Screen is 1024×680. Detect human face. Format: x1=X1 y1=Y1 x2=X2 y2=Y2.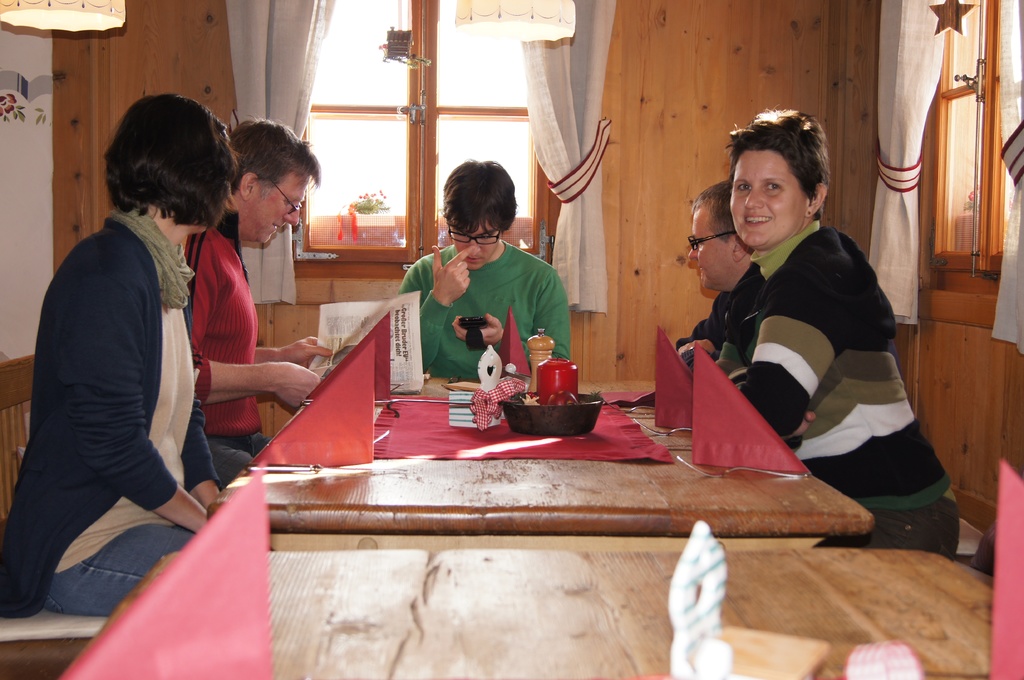
x1=451 y1=221 x2=499 y2=269.
